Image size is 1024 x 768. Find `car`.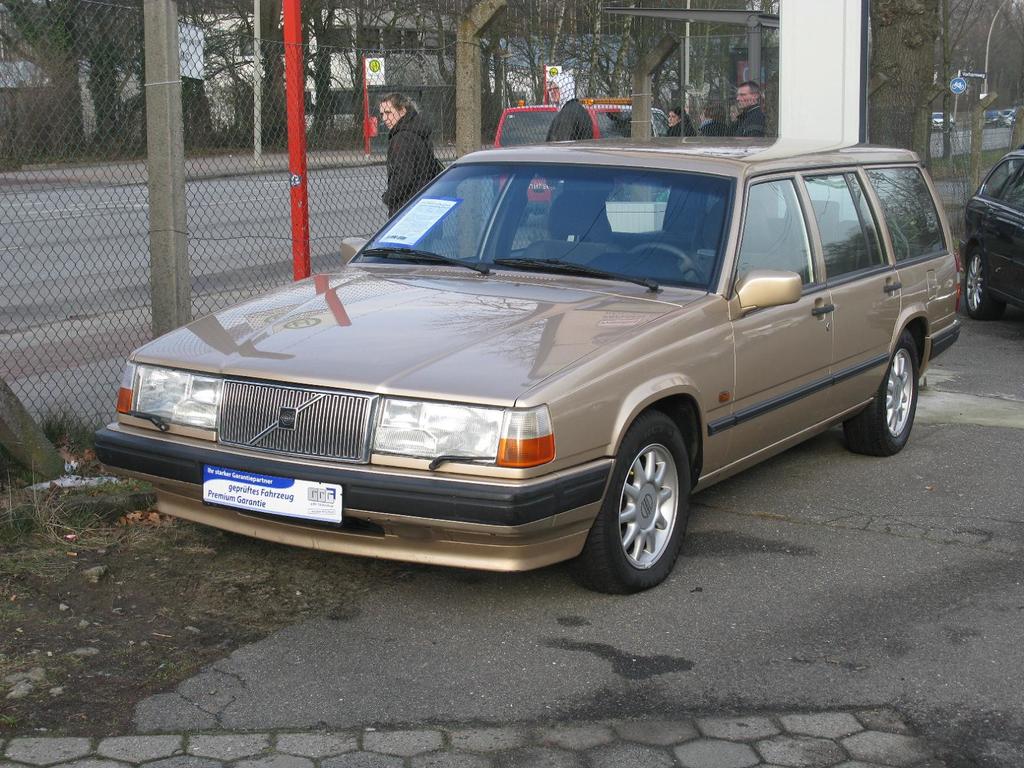
select_region(89, 133, 966, 598).
